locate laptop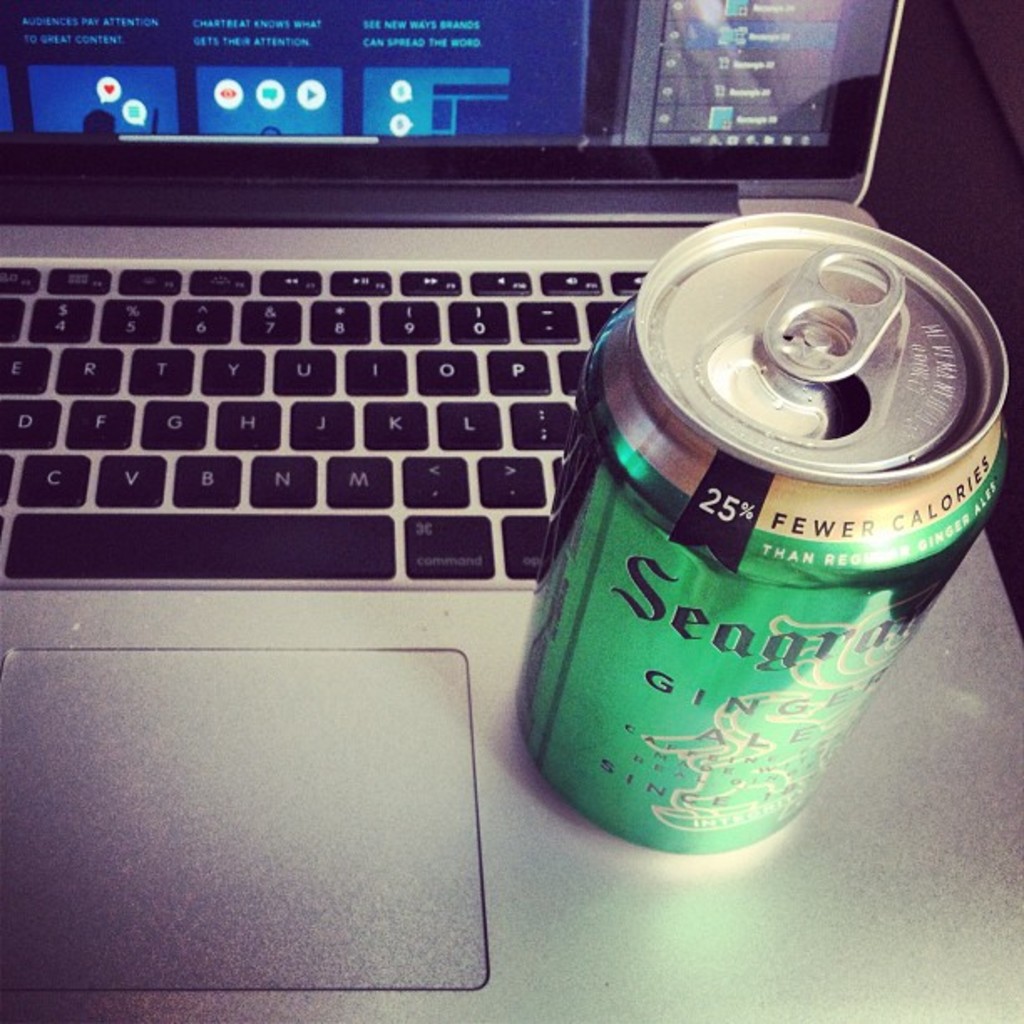
0,0,1022,1022
